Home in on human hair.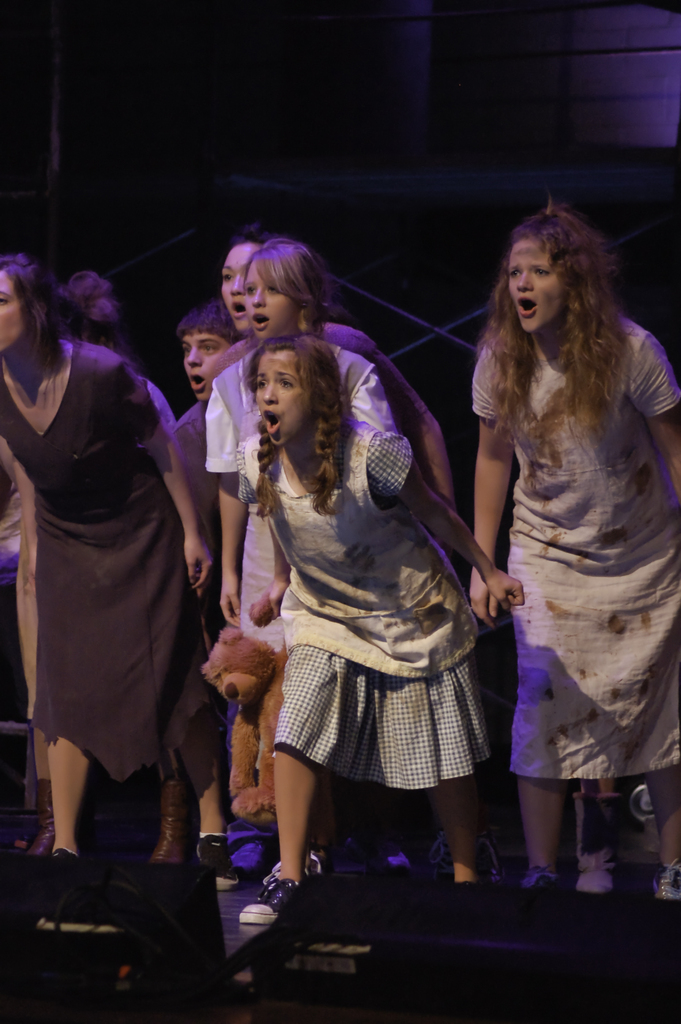
Homed in at Rect(255, 337, 354, 522).
